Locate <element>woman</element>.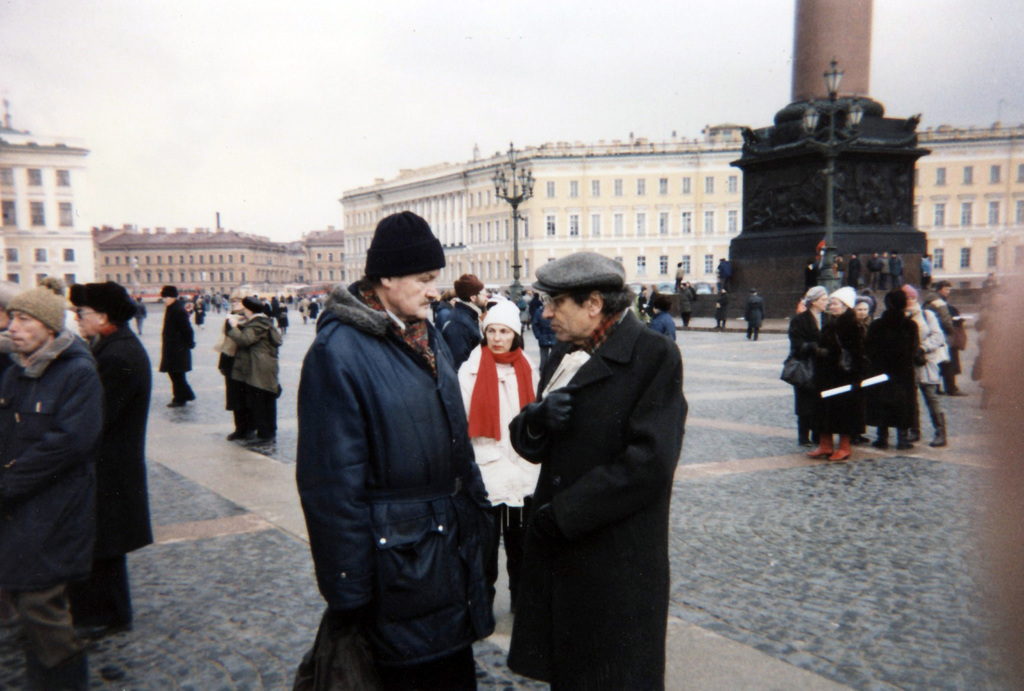
Bounding box: box=[803, 286, 855, 460].
